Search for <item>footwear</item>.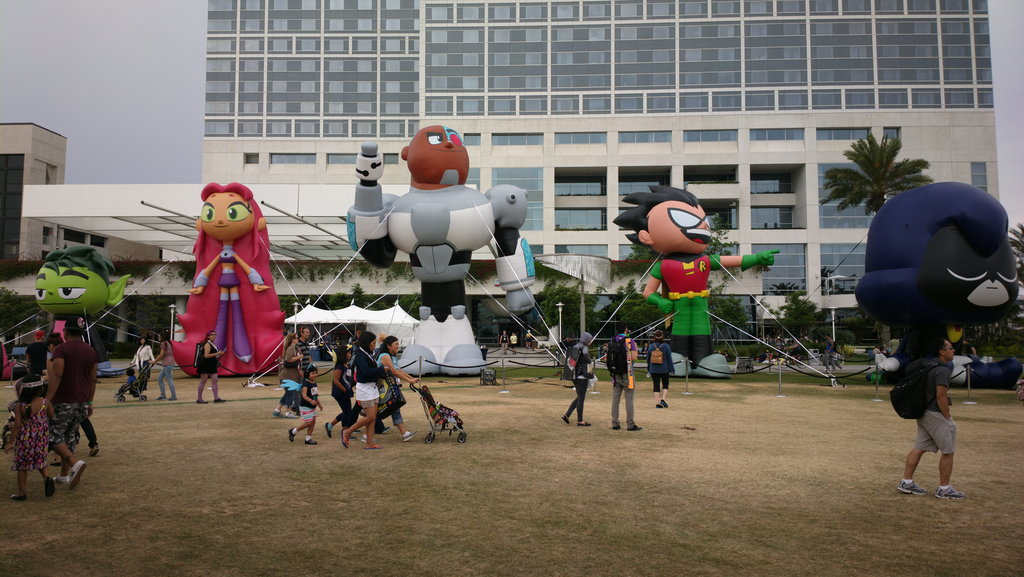
Found at pyautogui.locateOnScreen(891, 472, 931, 500).
